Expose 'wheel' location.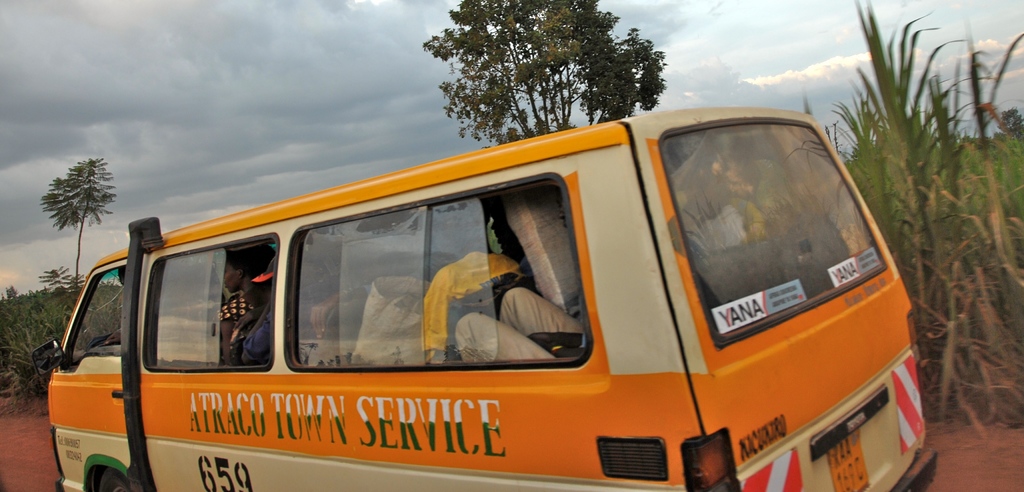
Exposed at bbox=(83, 469, 144, 491).
